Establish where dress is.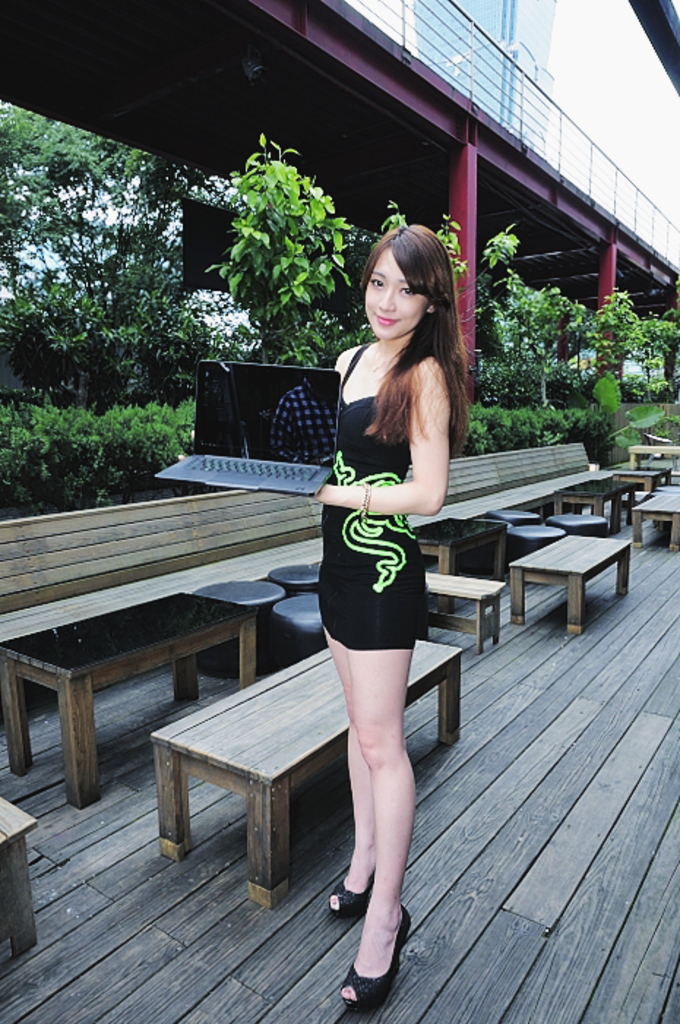
Established at 310, 341, 449, 642.
